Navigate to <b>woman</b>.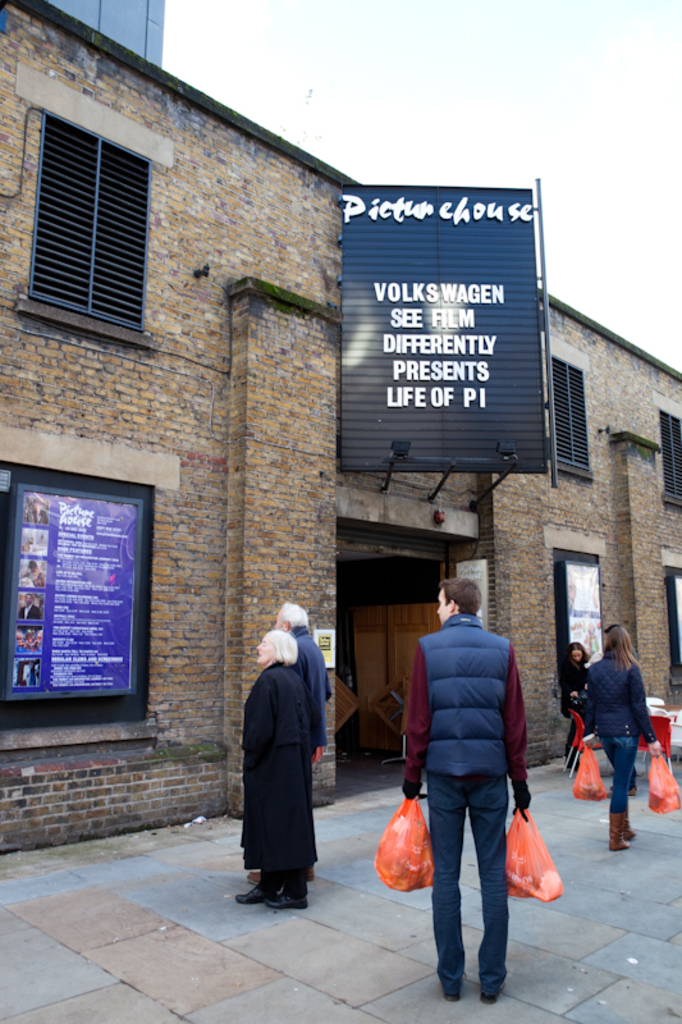
Navigation target: <bbox>563, 634, 599, 730</bbox>.
